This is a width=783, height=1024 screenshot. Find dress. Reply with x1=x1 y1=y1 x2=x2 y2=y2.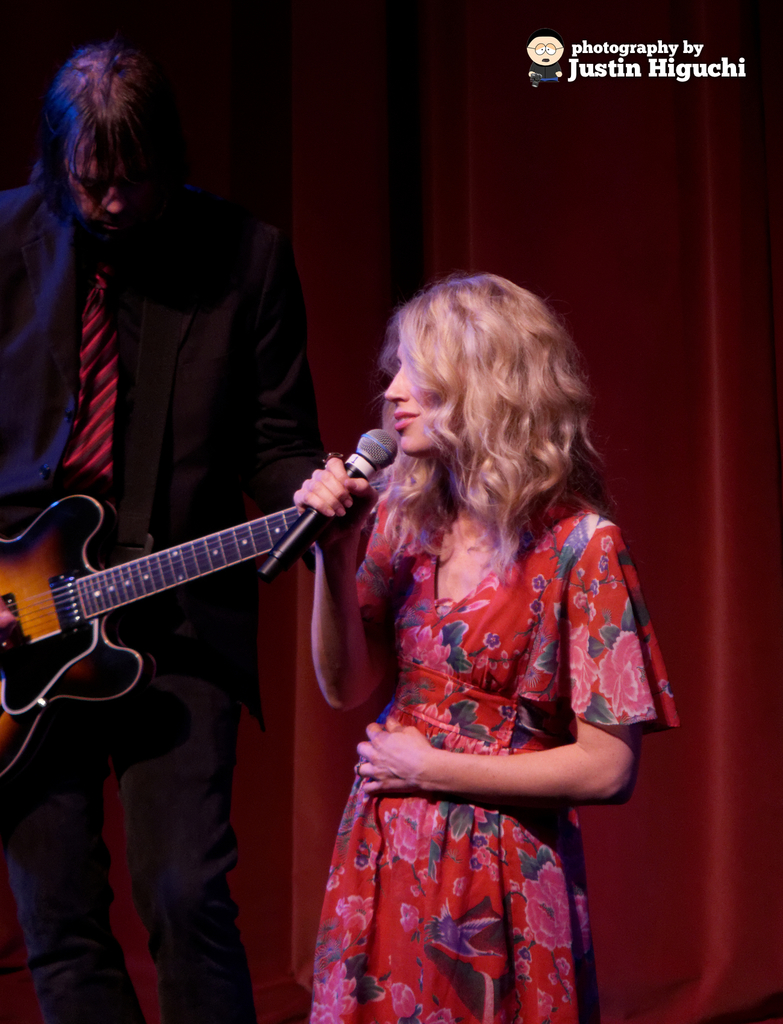
x1=303 y1=475 x2=681 y2=1023.
